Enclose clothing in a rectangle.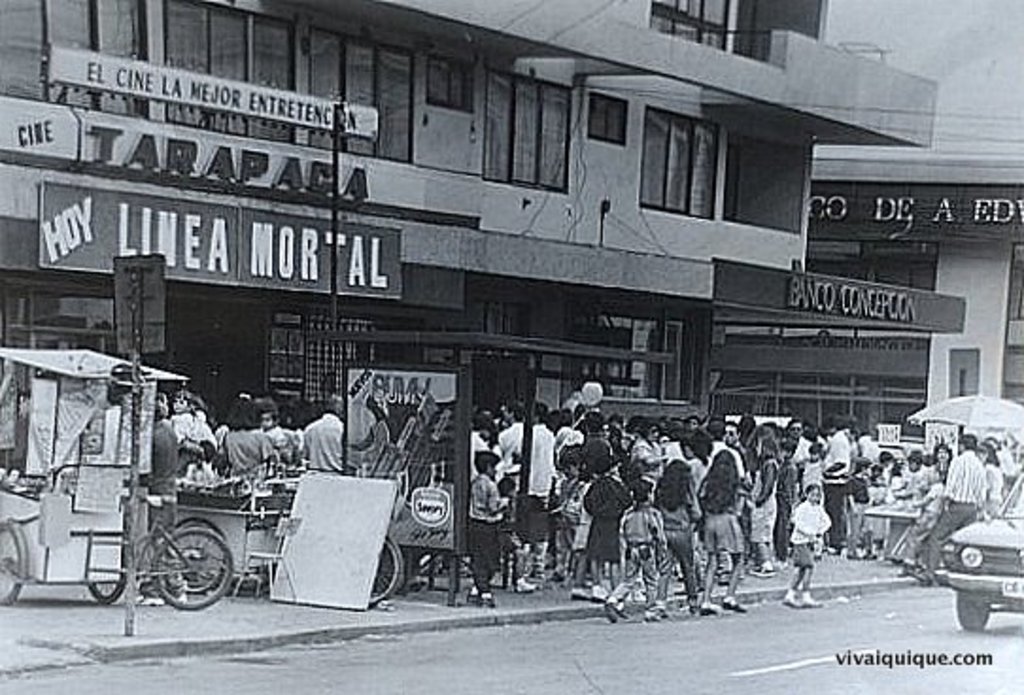
box=[261, 427, 291, 455].
